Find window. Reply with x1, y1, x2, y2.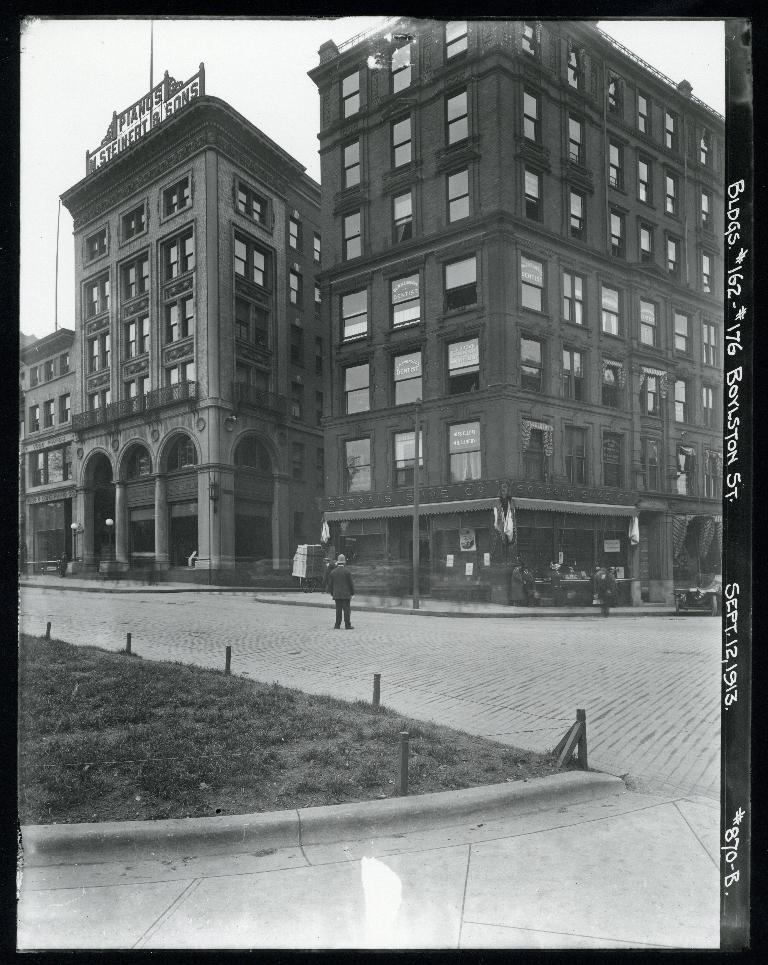
318, 446, 321, 487.
